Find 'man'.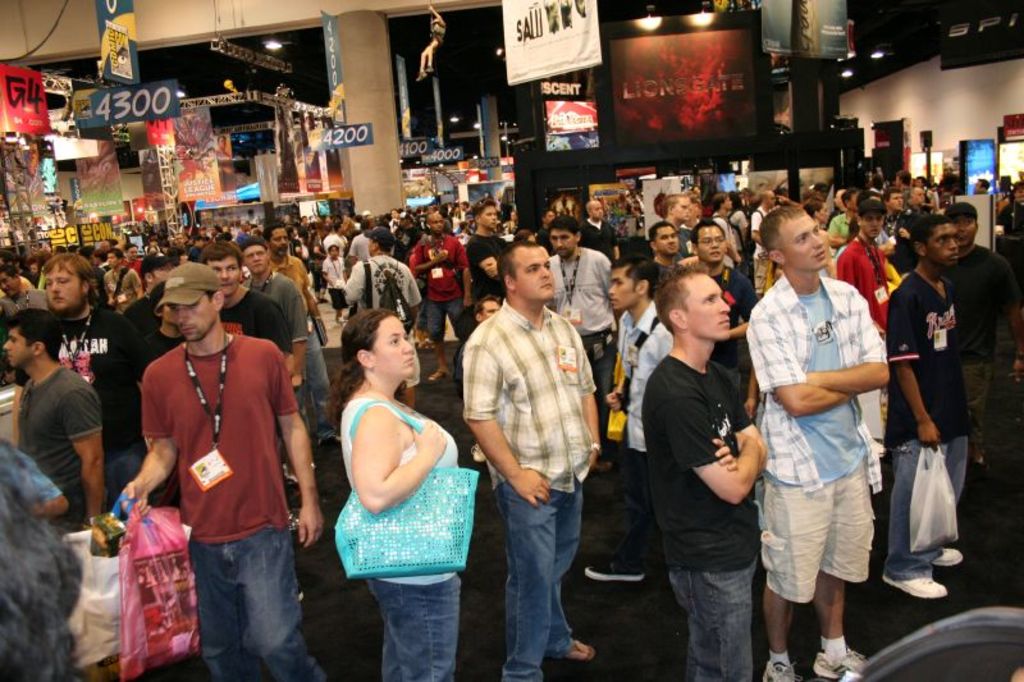
{"x1": 337, "y1": 226, "x2": 431, "y2": 320}.
